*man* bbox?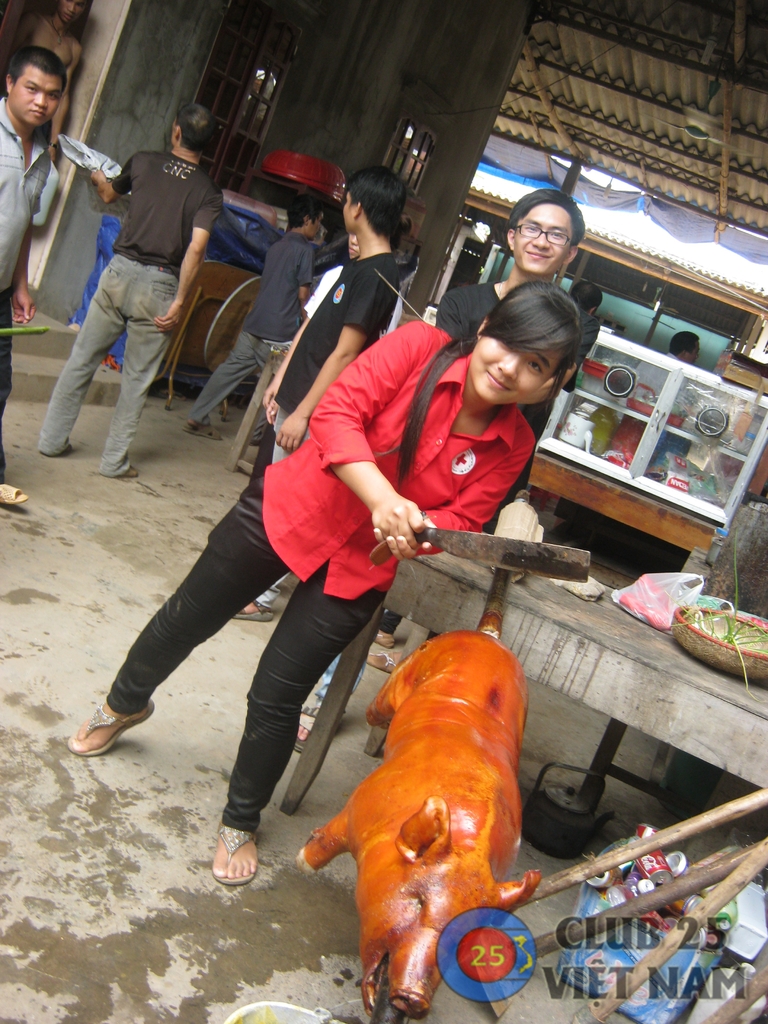
[x1=224, y1=159, x2=403, y2=634]
